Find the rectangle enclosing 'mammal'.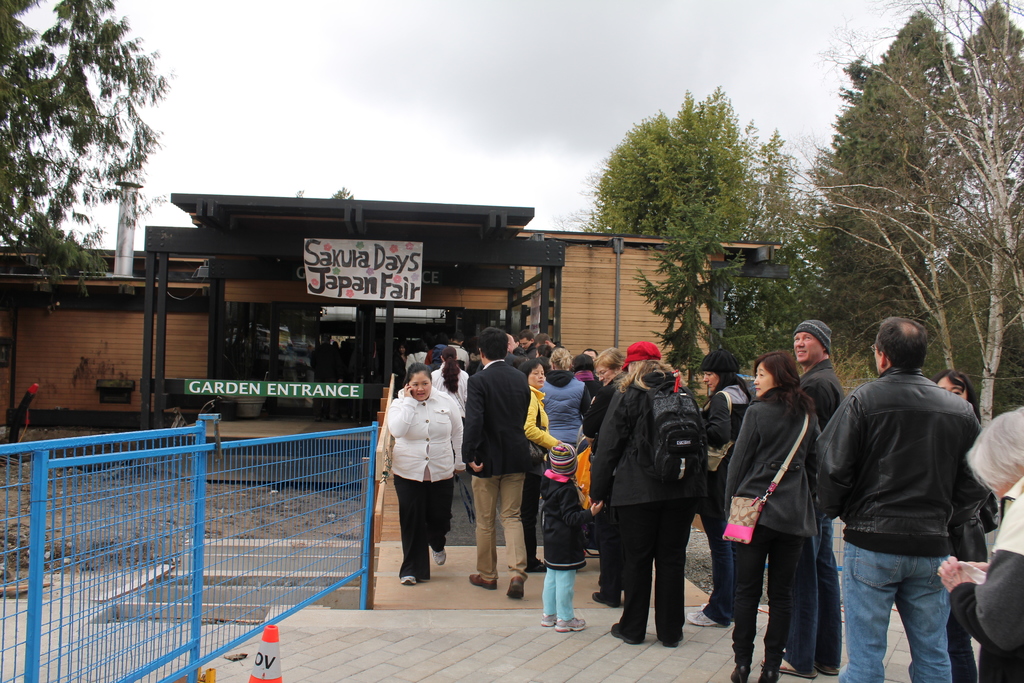
(724, 349, 824, 682).
